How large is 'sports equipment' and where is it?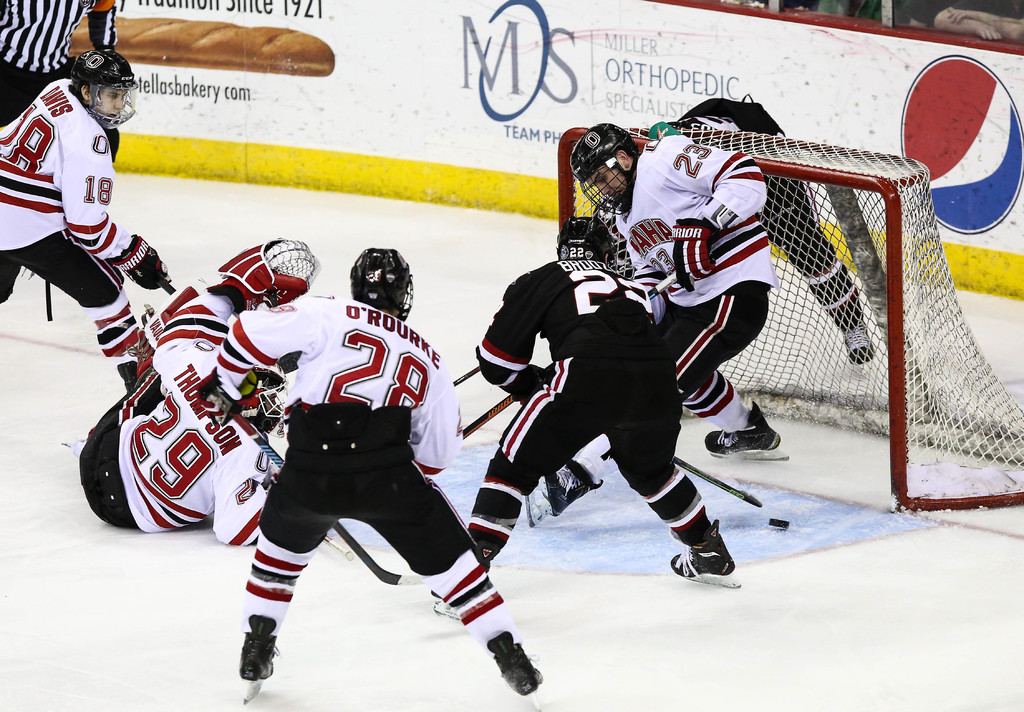
Bounding box: [left=220, top=239, right=325, bottom=306].
